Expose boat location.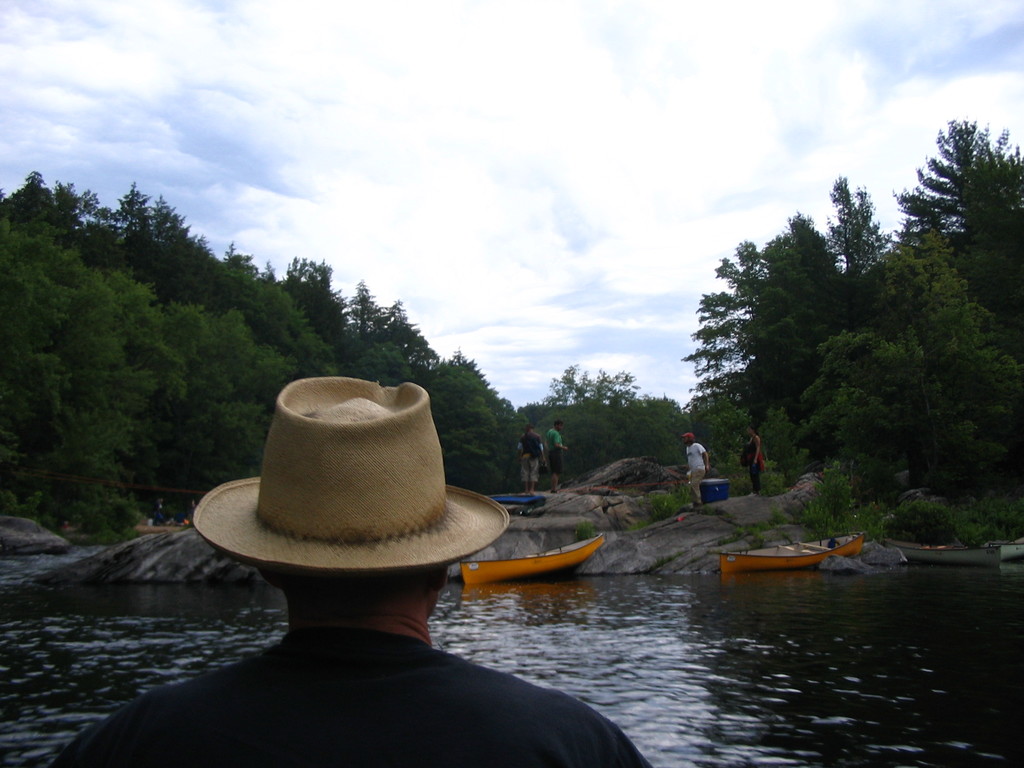
Exposed at 130,518,184,543.
